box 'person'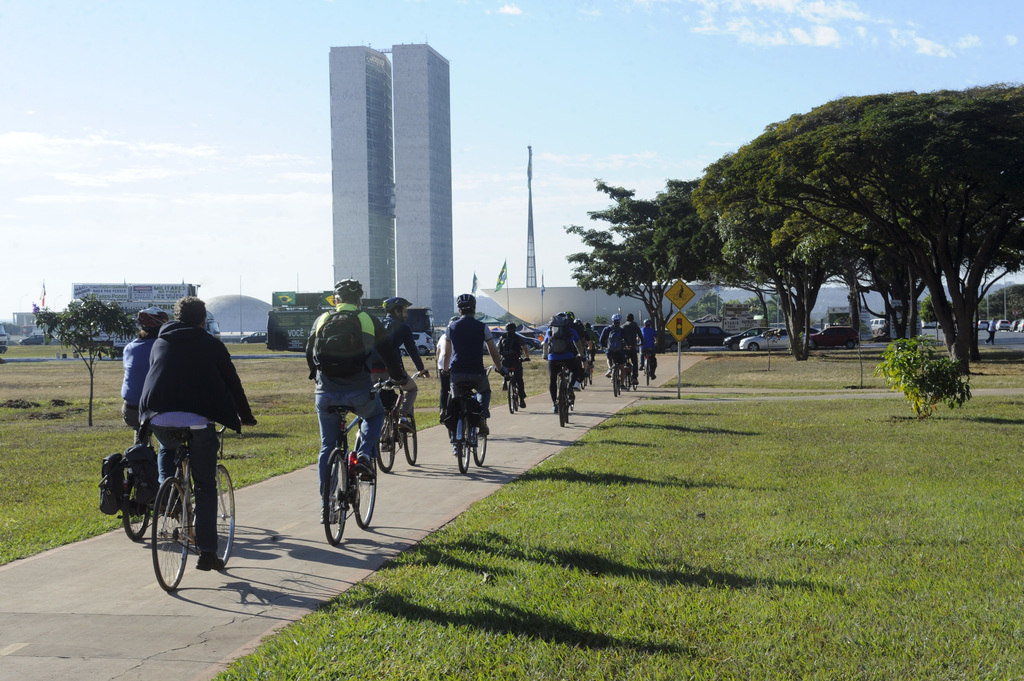
<bbox>363, 293, 426, 440</bbox>
